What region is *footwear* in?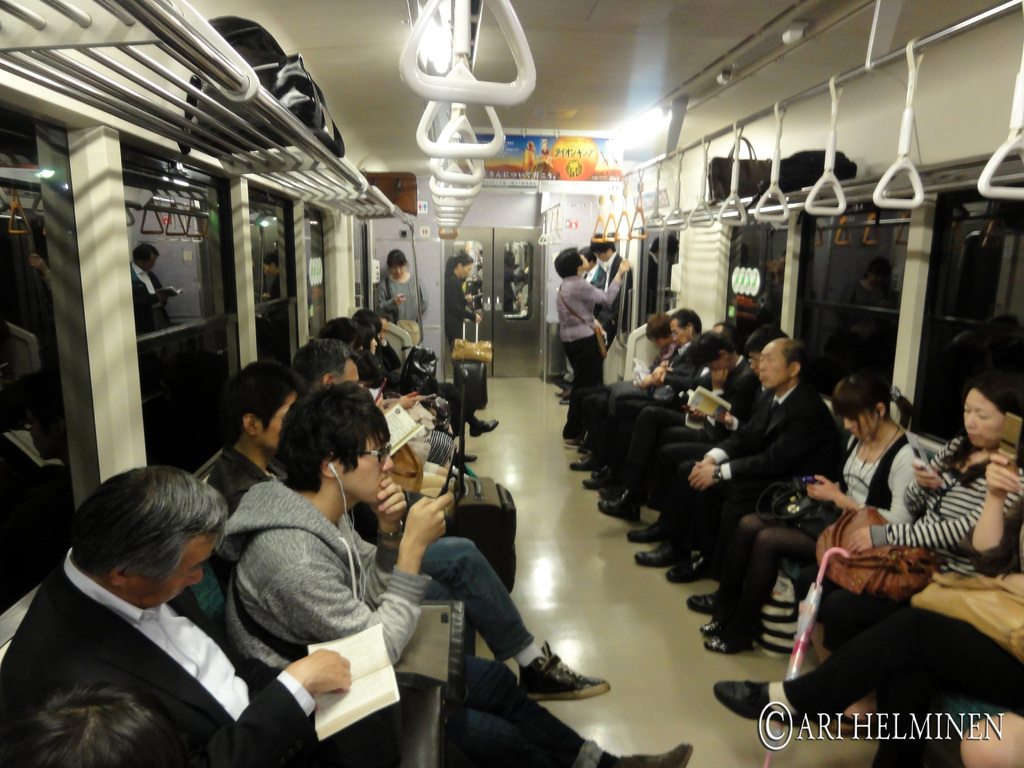
bbox=(596, 488, 640, 519).
